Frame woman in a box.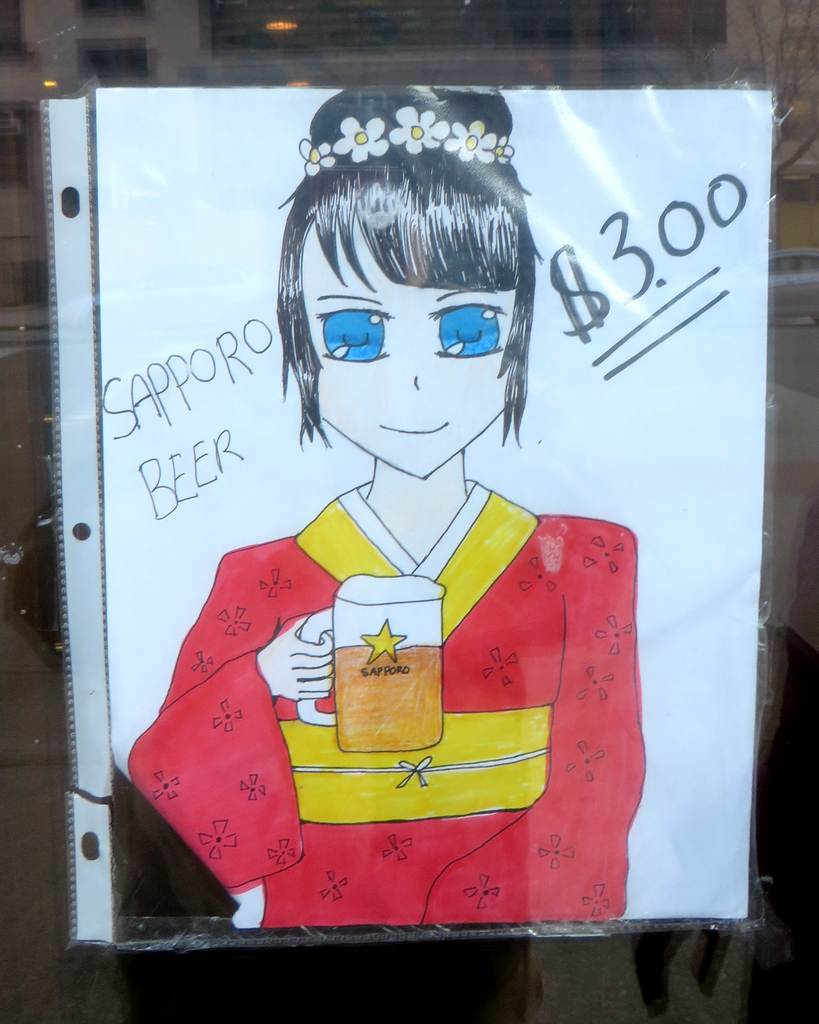
pyautogui.locateOnScreen(149, 253, 687, 900).
